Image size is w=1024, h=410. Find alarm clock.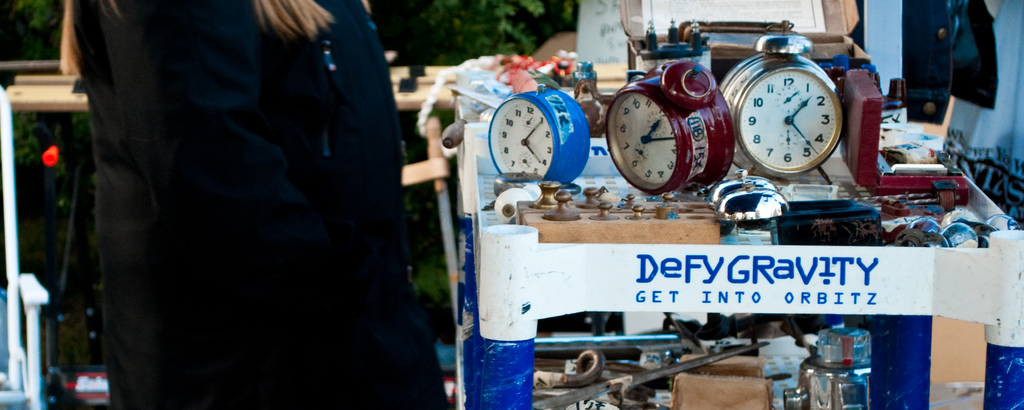
bbox=(484, 81, 598, 194).
